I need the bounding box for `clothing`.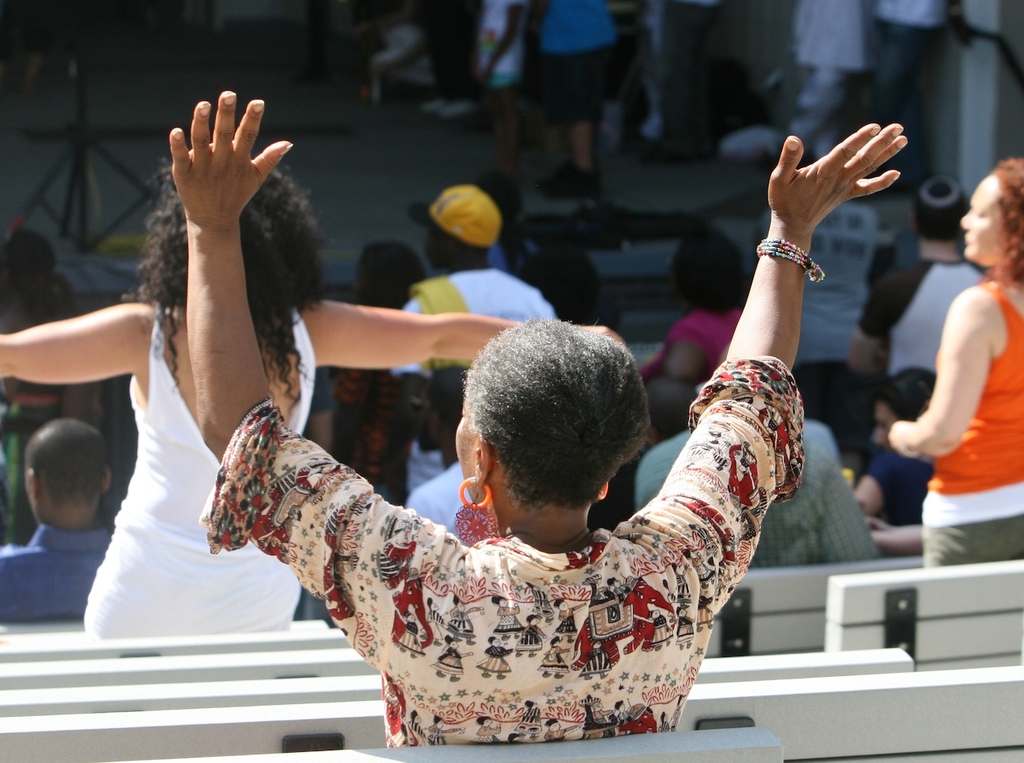
Here it is: left=544, top=0, right=622, bottom=49.
